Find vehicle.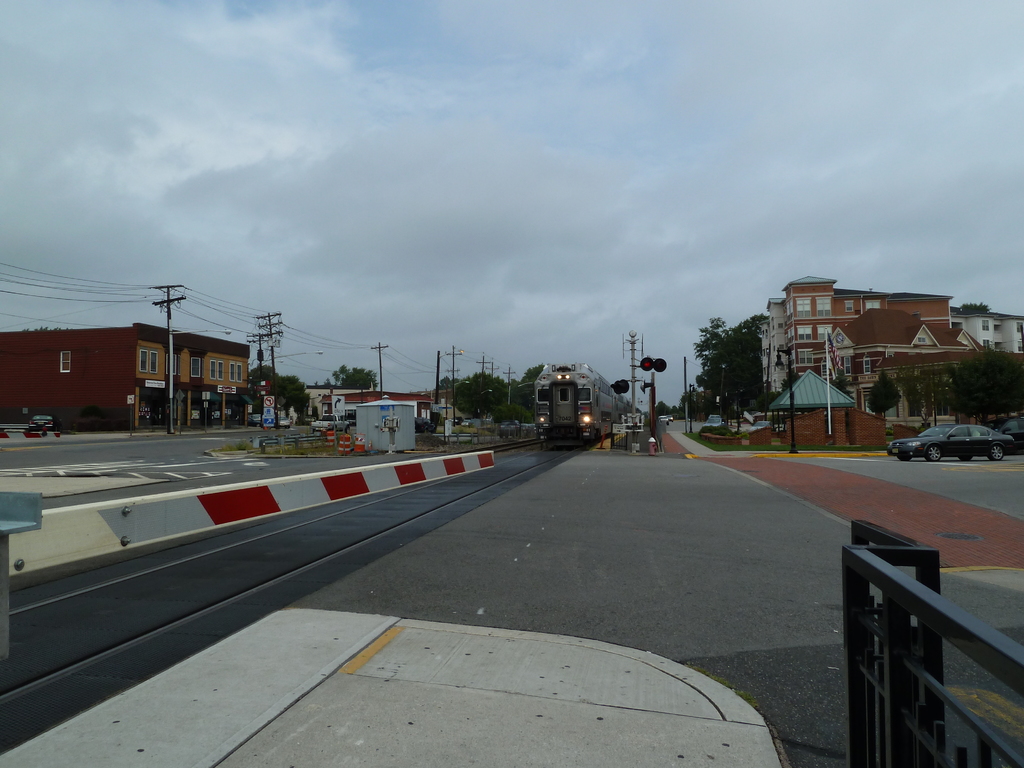
<bbox>666, 415, 676, 426</bbox>.
